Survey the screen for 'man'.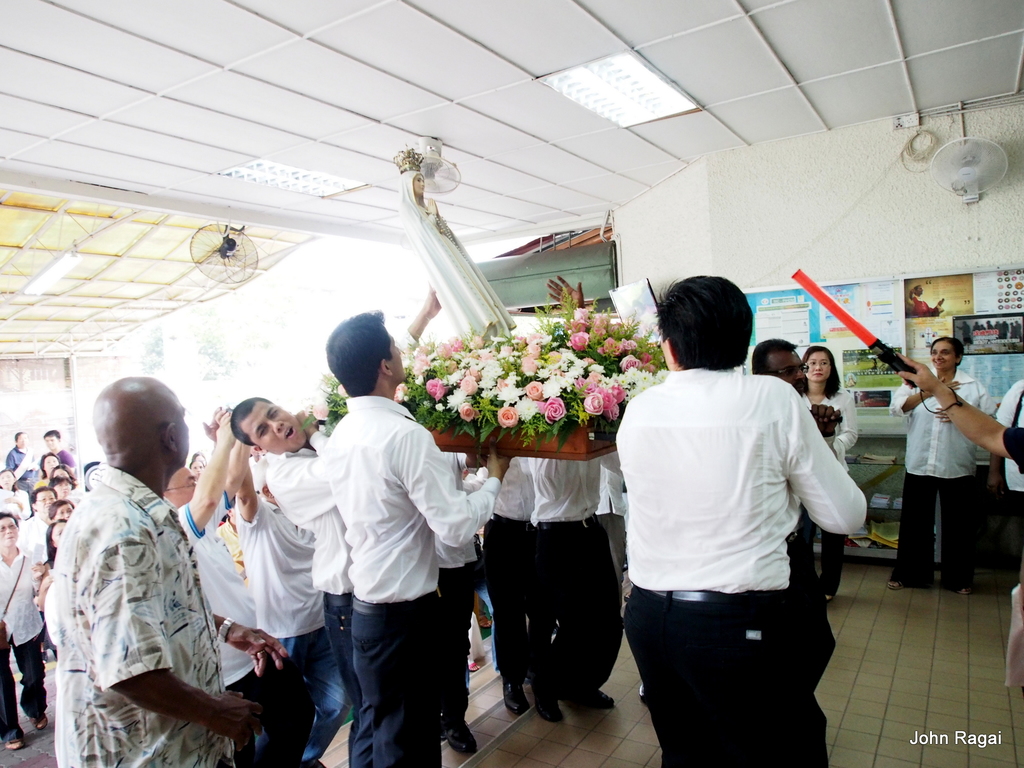
Survey found: <bbox>56, 374, 292, 767</bbox>.
